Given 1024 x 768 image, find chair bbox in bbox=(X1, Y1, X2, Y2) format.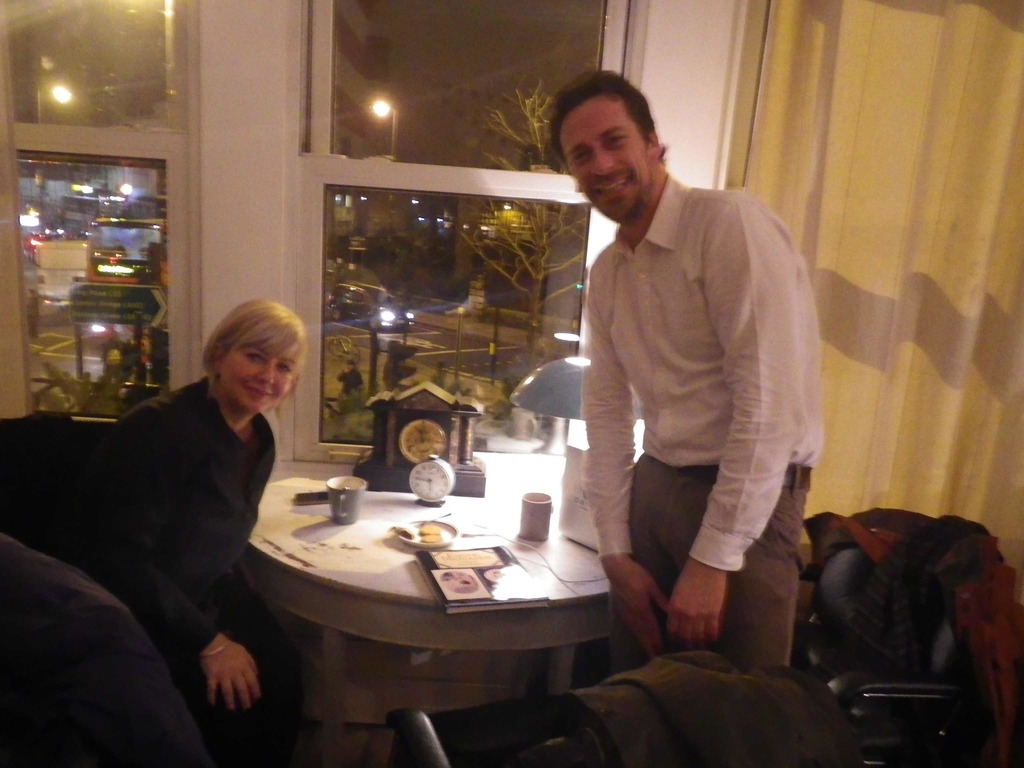
bbox=(759, 484, 1018, 735).
